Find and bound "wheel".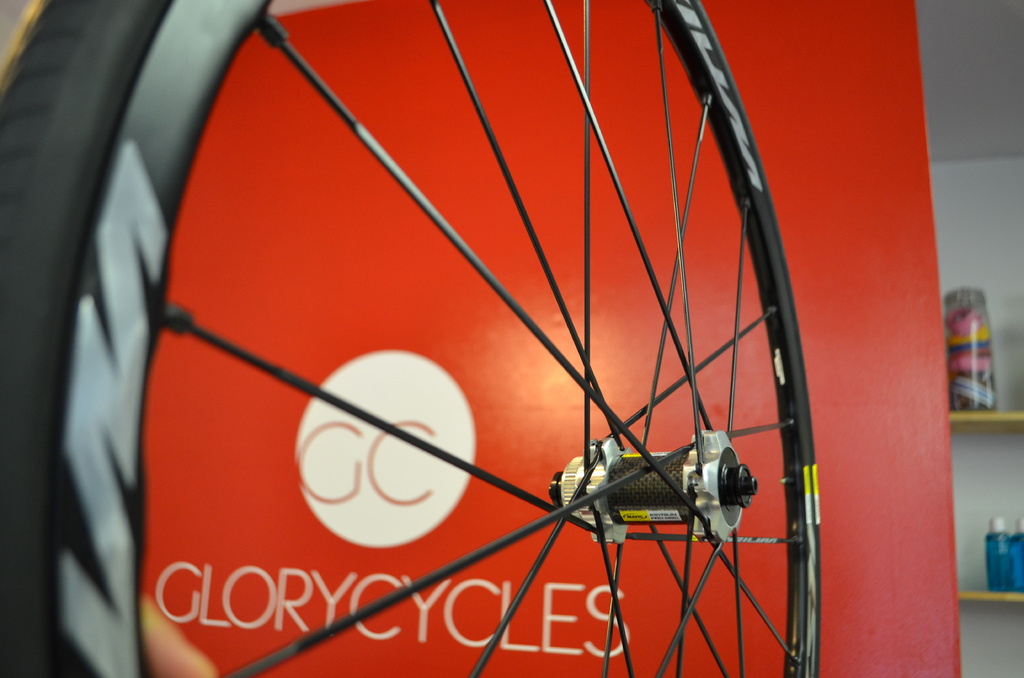
Bound: x1=0, y1=0, x2=819, y2=677.
